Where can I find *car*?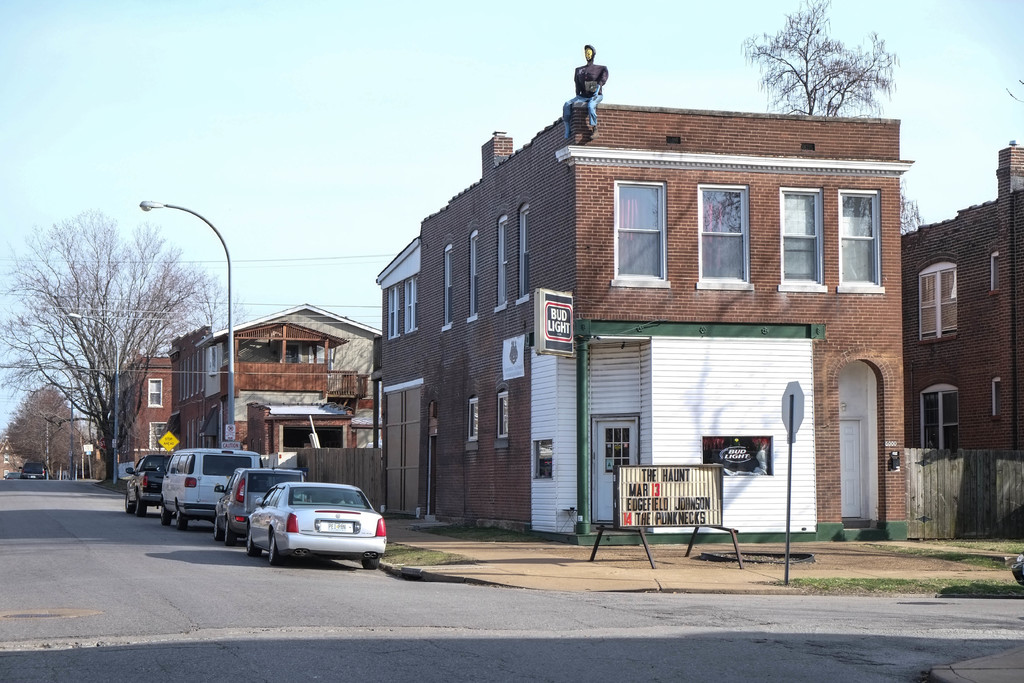
You can find it at <region>123, 450, 179, 520</region>.
